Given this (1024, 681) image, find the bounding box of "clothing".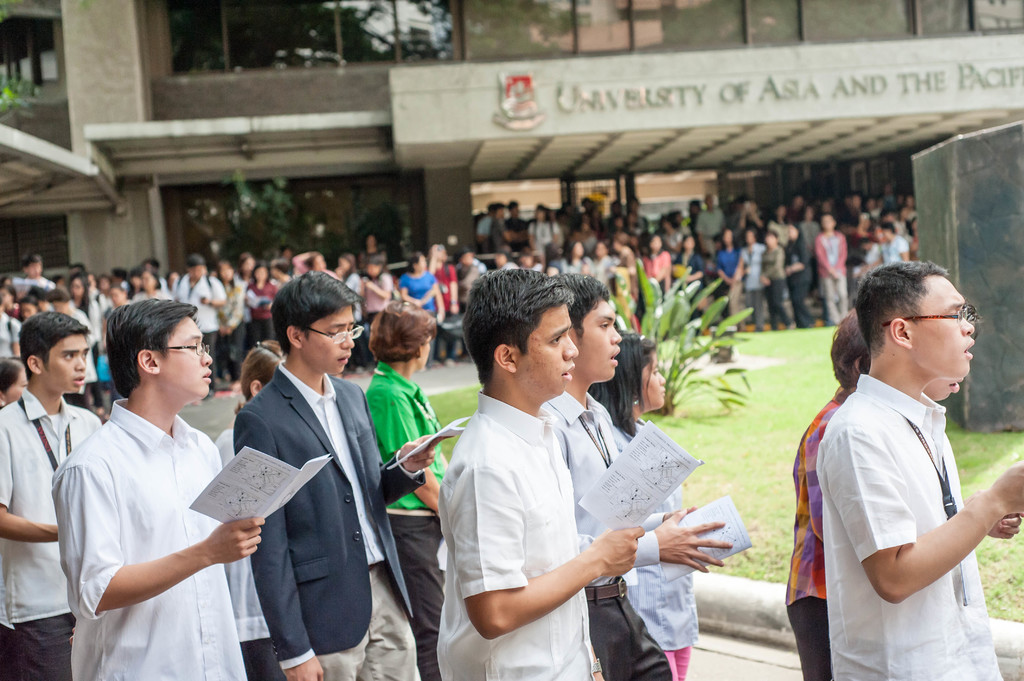
[left=478, top=216, right=492, bottom=238].
